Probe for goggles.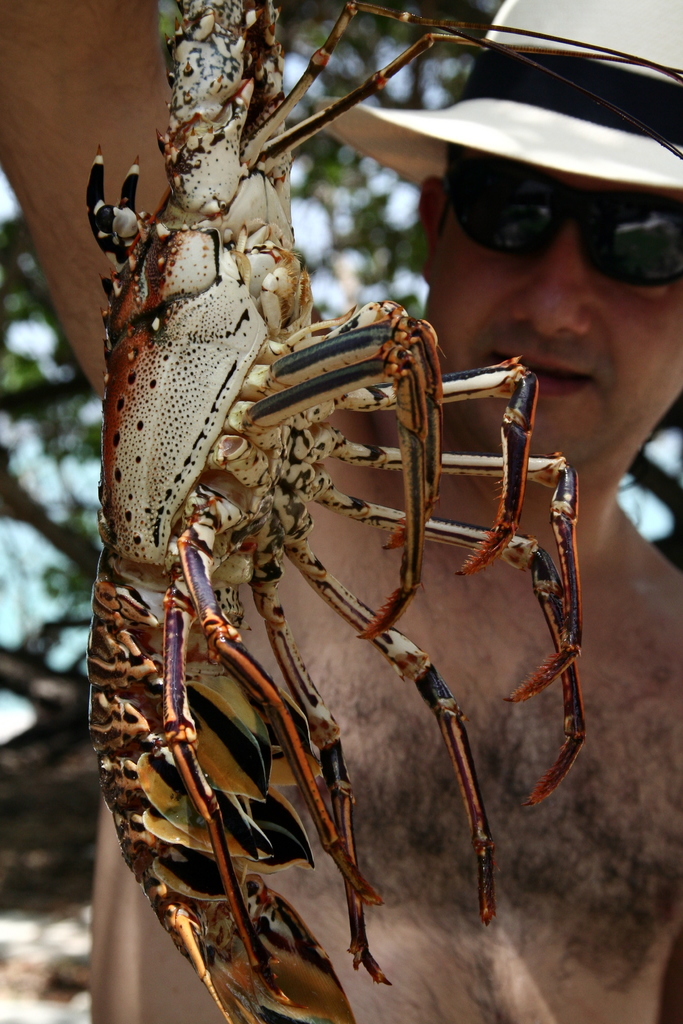
Probe result: crop(416, 142, 681, 268).
